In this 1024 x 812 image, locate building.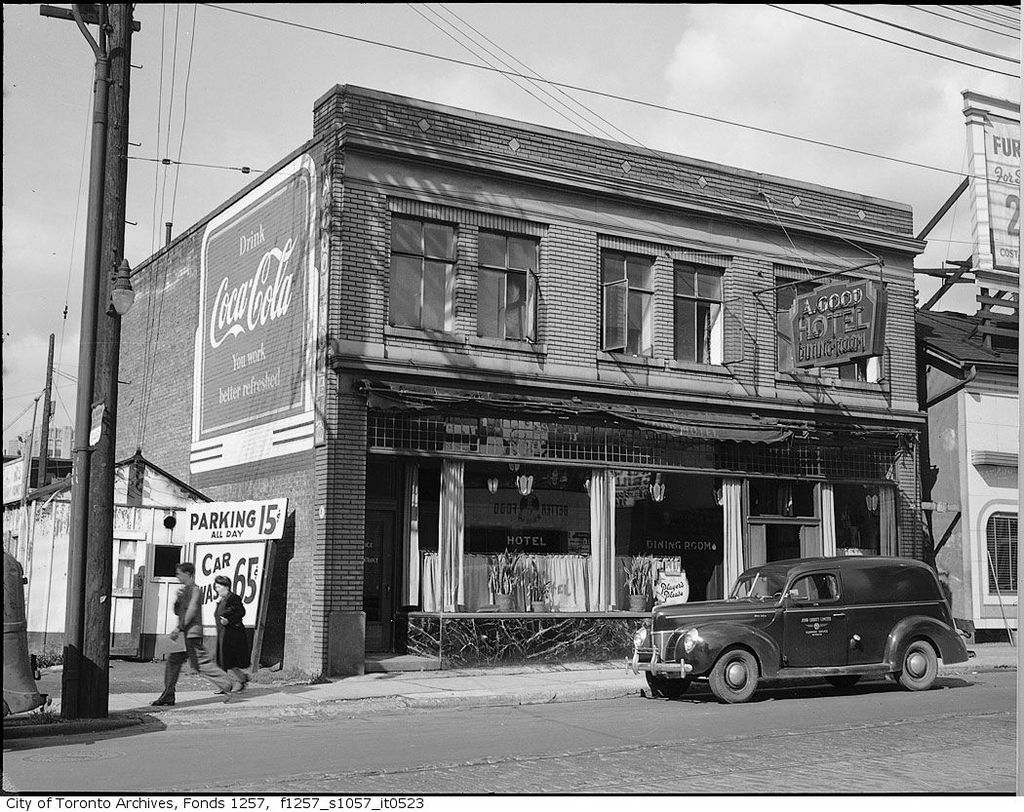
Bounding box: 0 450 219 673.
